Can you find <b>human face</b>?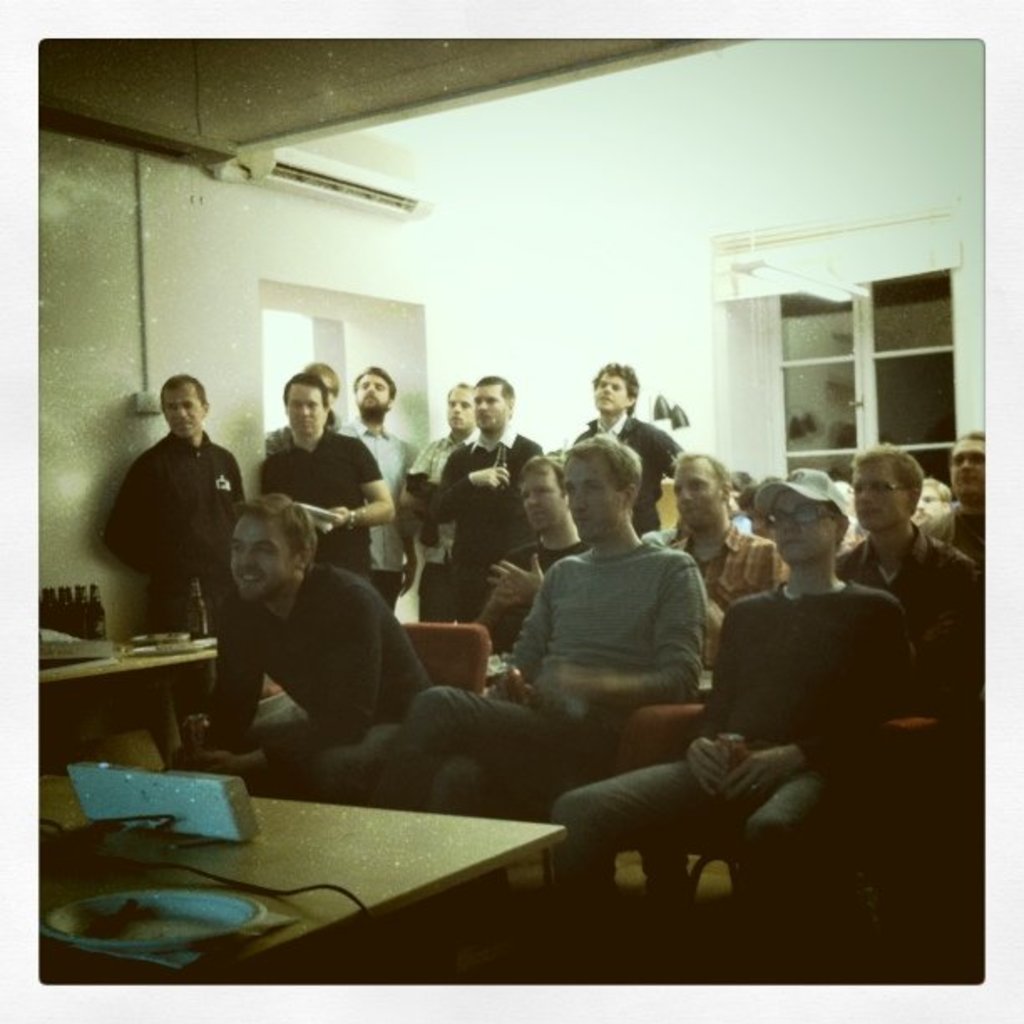
Yes, bounding box: Rect(845, 453, 905, 535).
